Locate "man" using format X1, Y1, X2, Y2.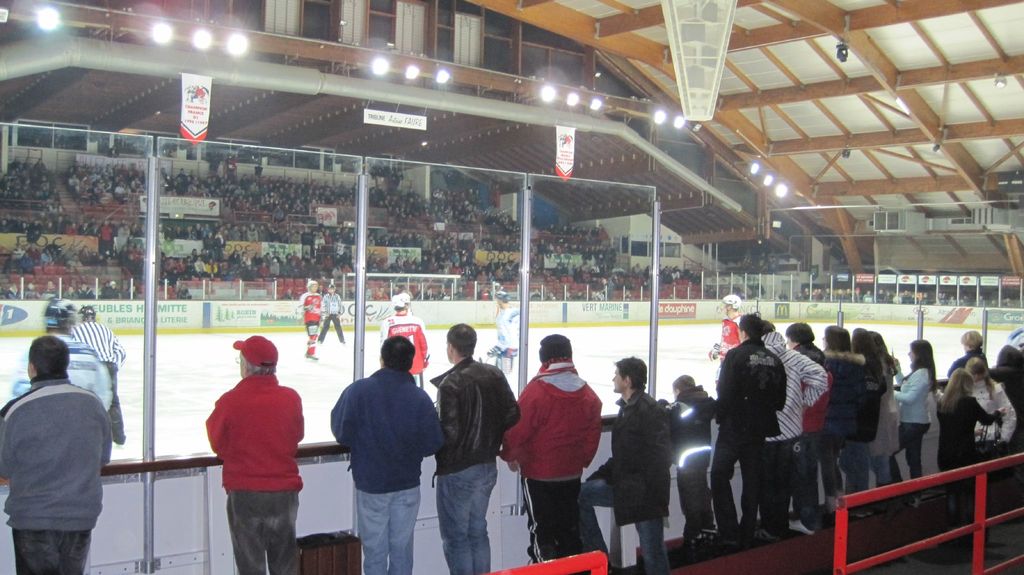
200, 331, 307, 574.
